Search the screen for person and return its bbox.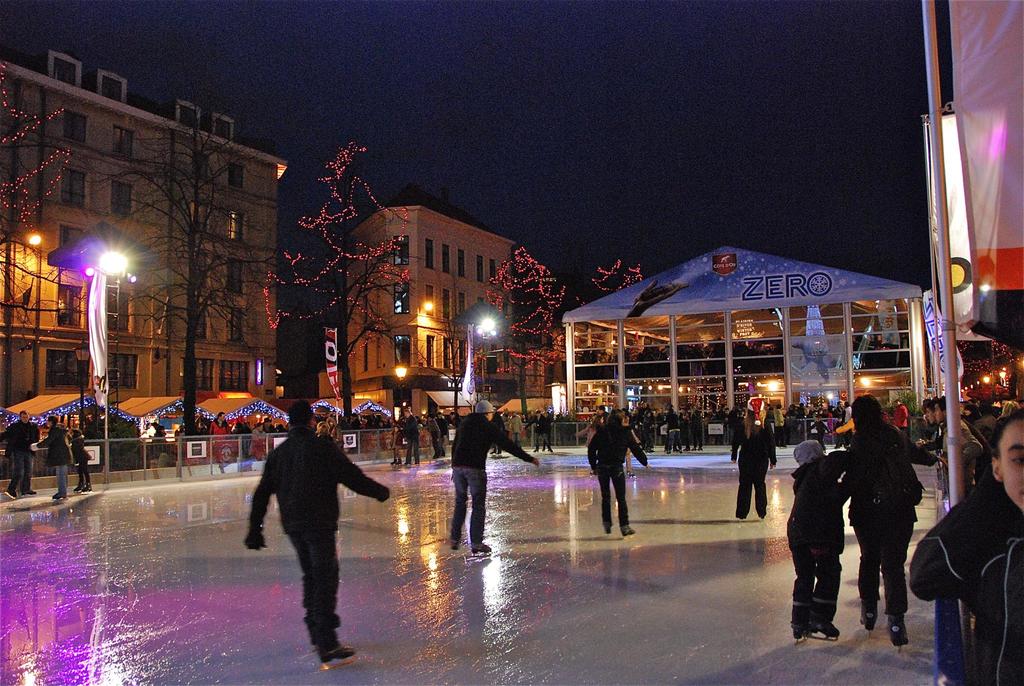
Found: x1=808 y1=417 x2=836 y2=447.
